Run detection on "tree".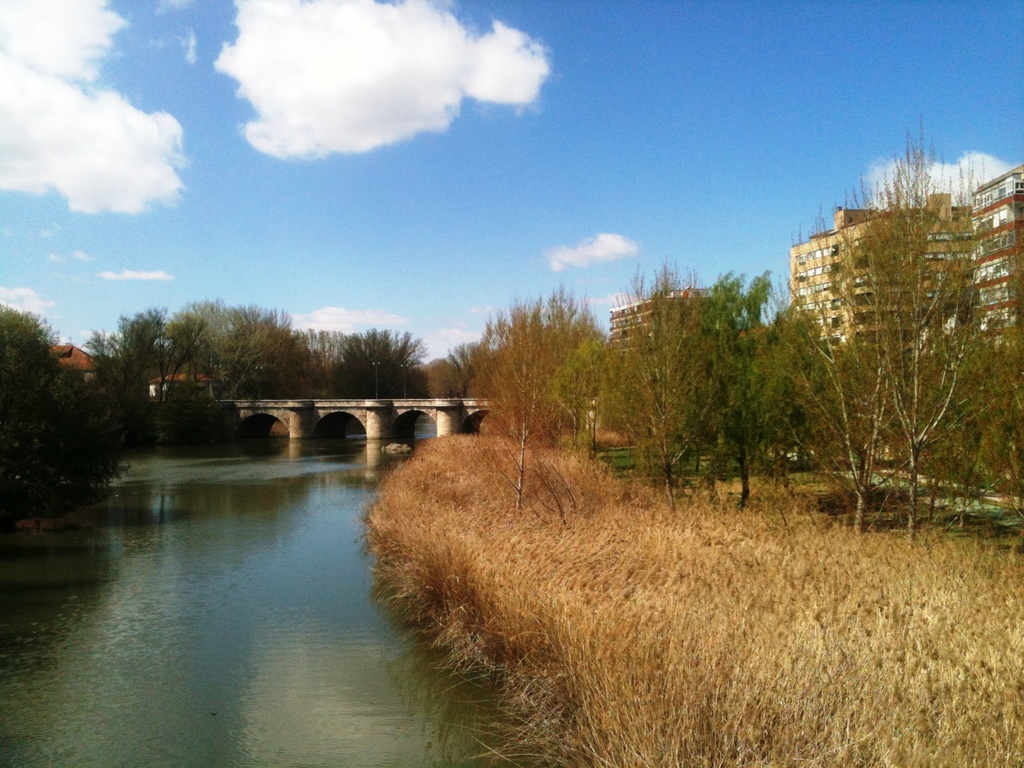
Result: bbox=[440, 339, 482, 394].
